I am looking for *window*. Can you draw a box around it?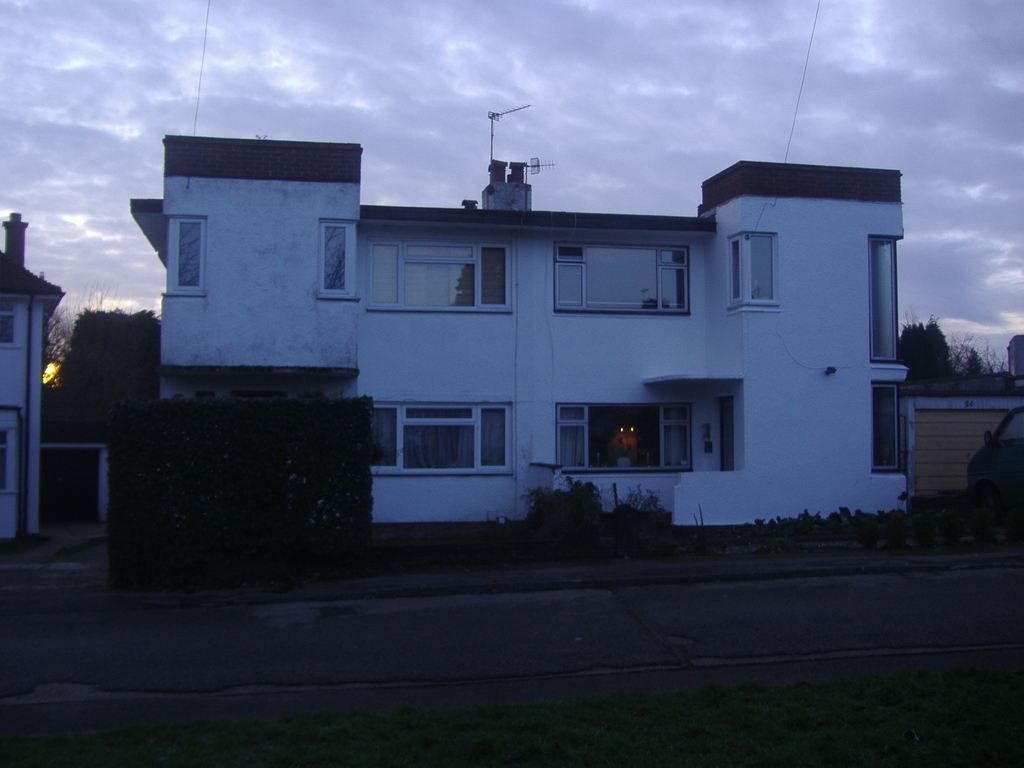
Sure, the bounding box is bbox(867, 235, 904, 364).
